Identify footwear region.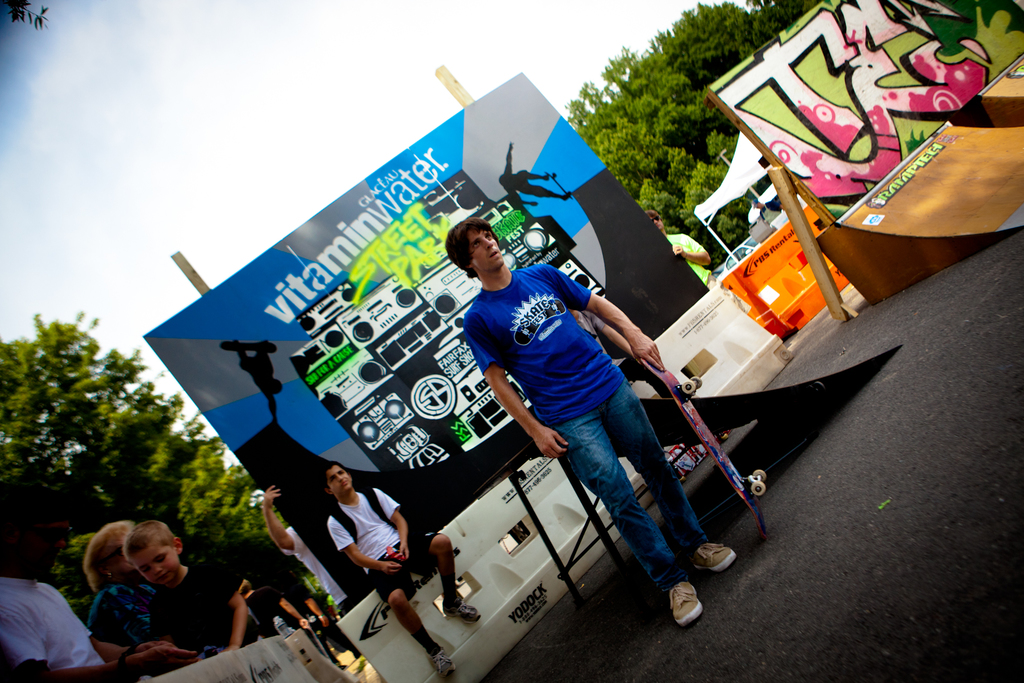
Region: detection(668, 576, 708, 629).
